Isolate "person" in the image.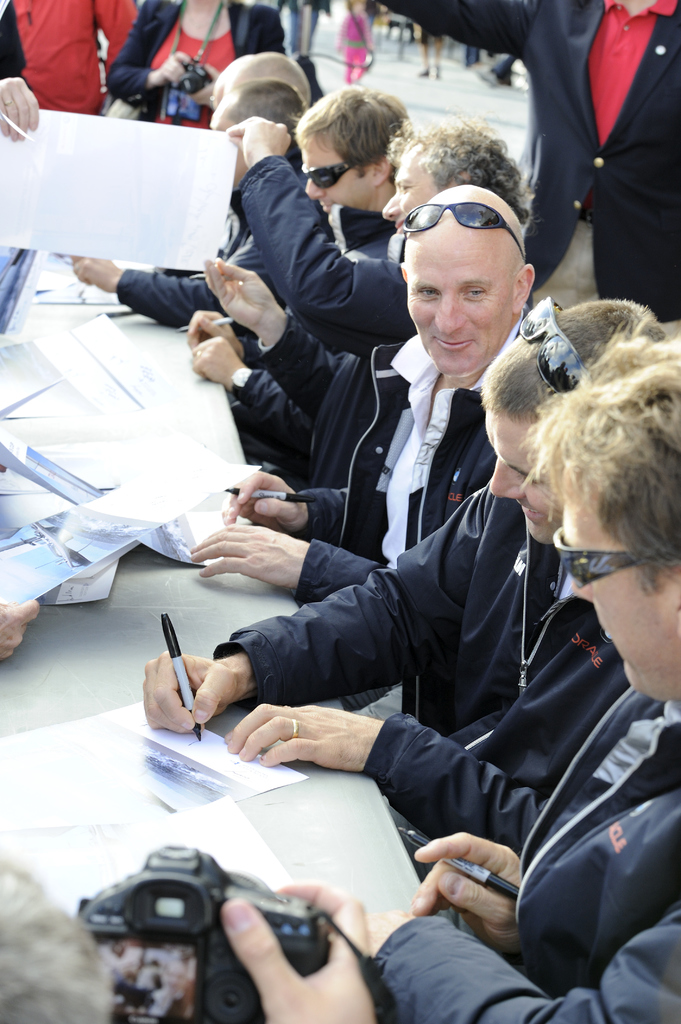
Isolated region: select_region(526, 0, 680, 332).
